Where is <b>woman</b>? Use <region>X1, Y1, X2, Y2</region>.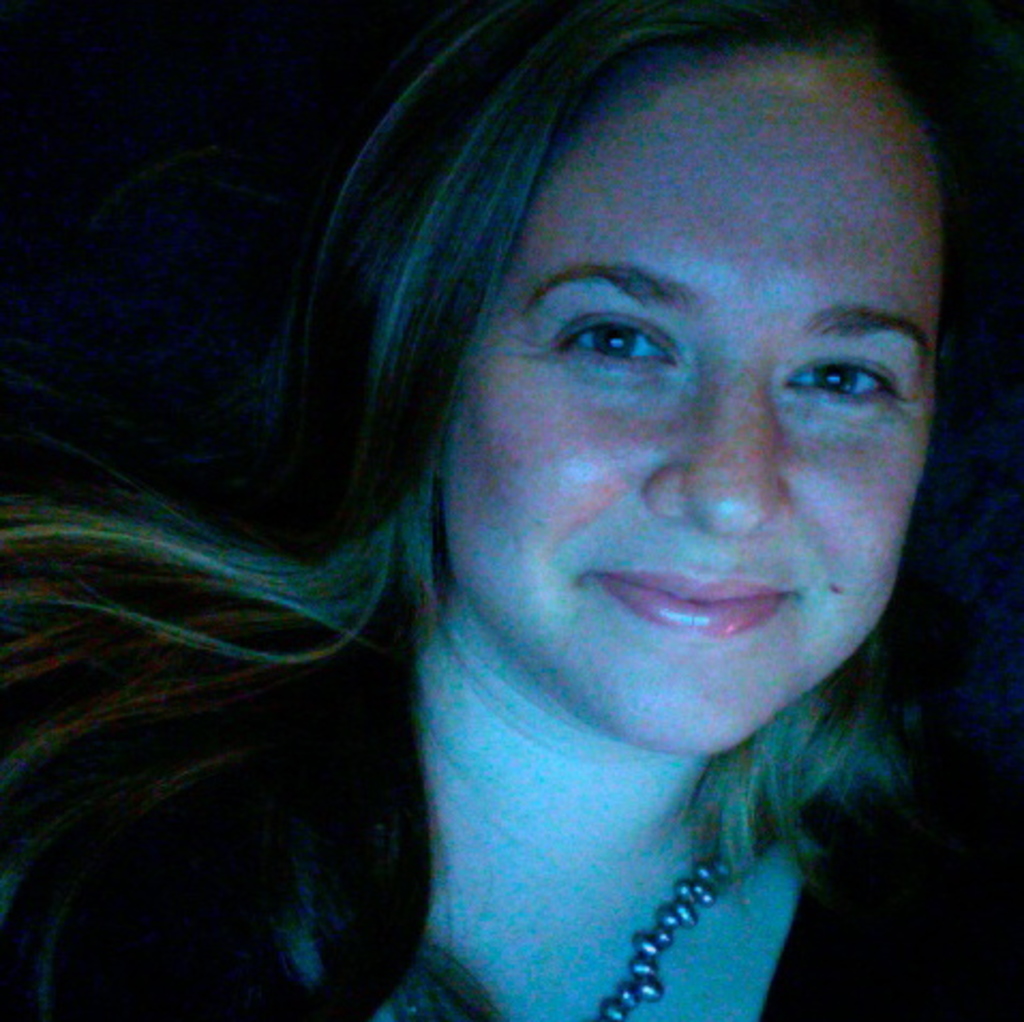
<region>49, 0, 1023, 1021</region>.
